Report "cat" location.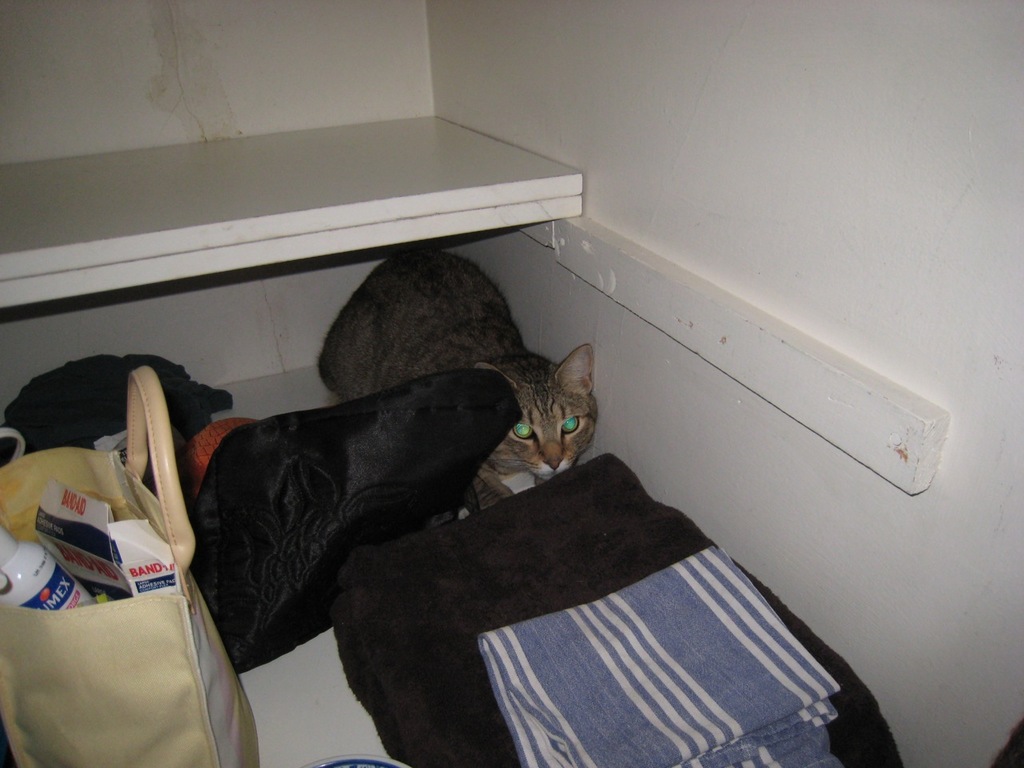
Report: select_region(309, 242, 615, 502).
